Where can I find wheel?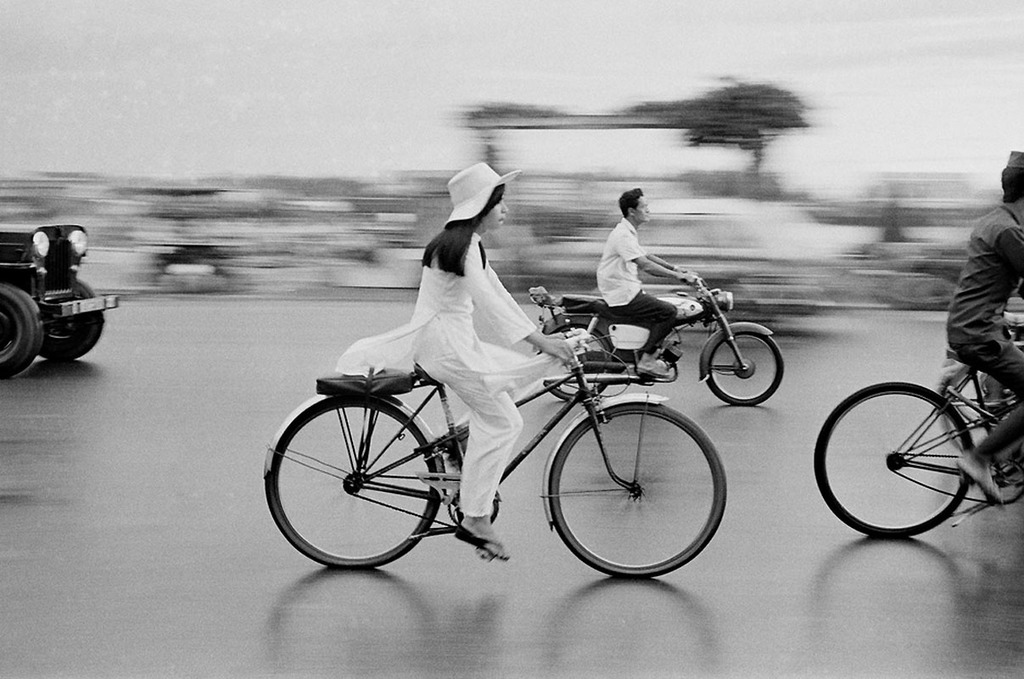
You can find it at 37,280,104,359.
